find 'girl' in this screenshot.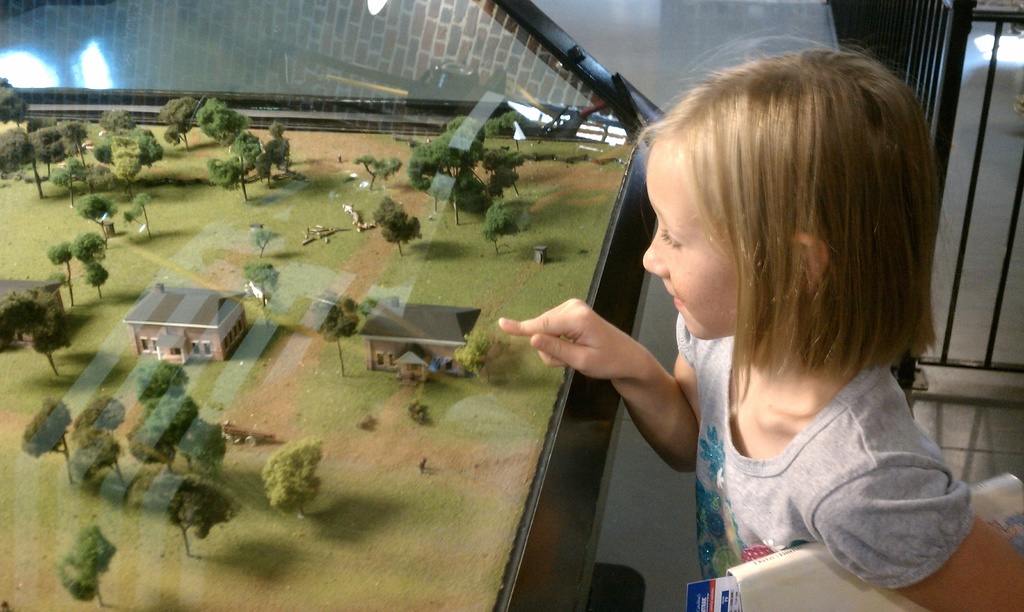
The bounding box for 'girl' is <region>493, 26, 1023, 611</region>.
